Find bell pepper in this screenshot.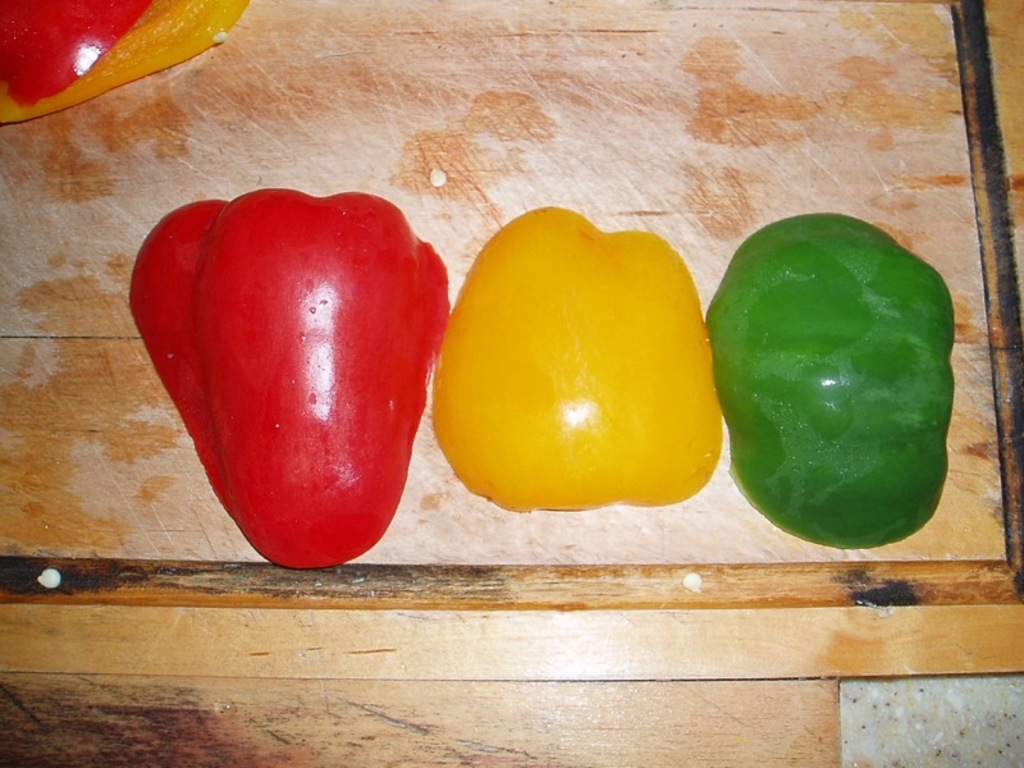
The bounding box for bell pepper is [left=434, top=202, right=721, bottom=509].
